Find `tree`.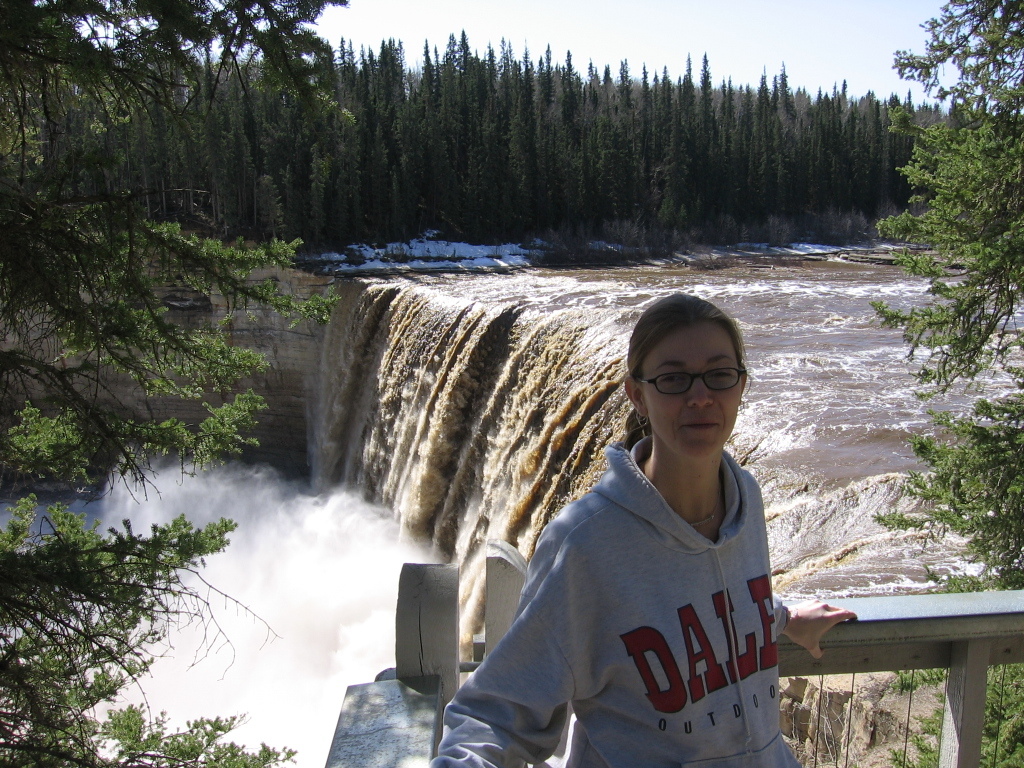
detection(871, 0, 1023, 767).
